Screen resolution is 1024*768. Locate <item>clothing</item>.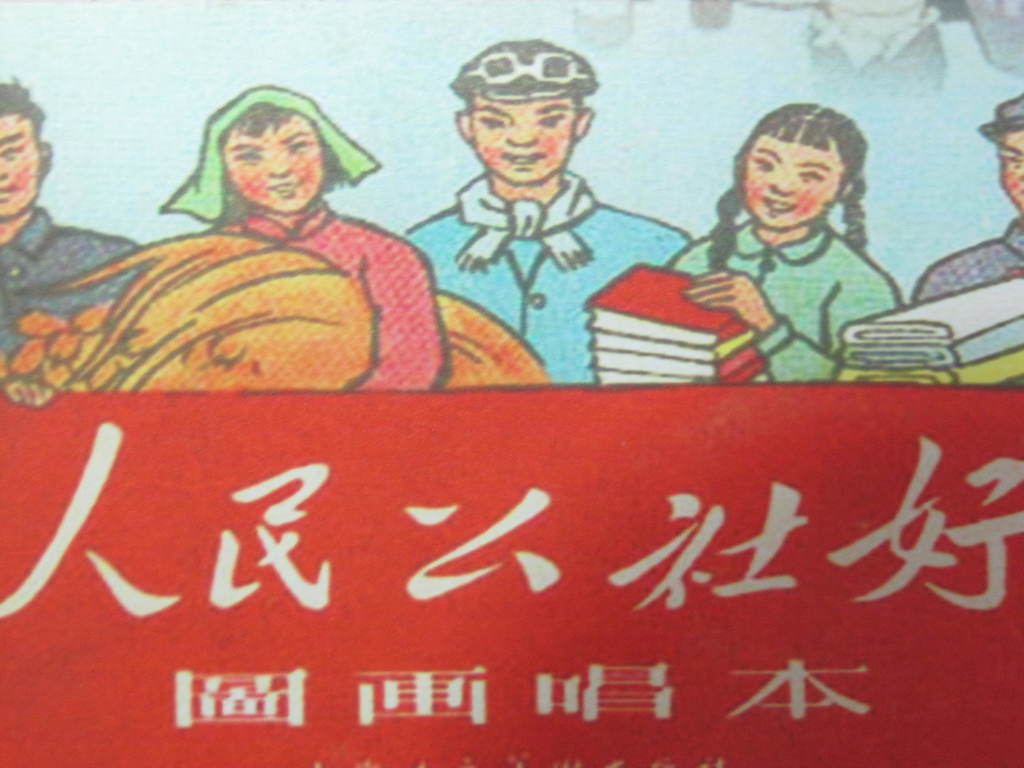
678:146:905:362.
